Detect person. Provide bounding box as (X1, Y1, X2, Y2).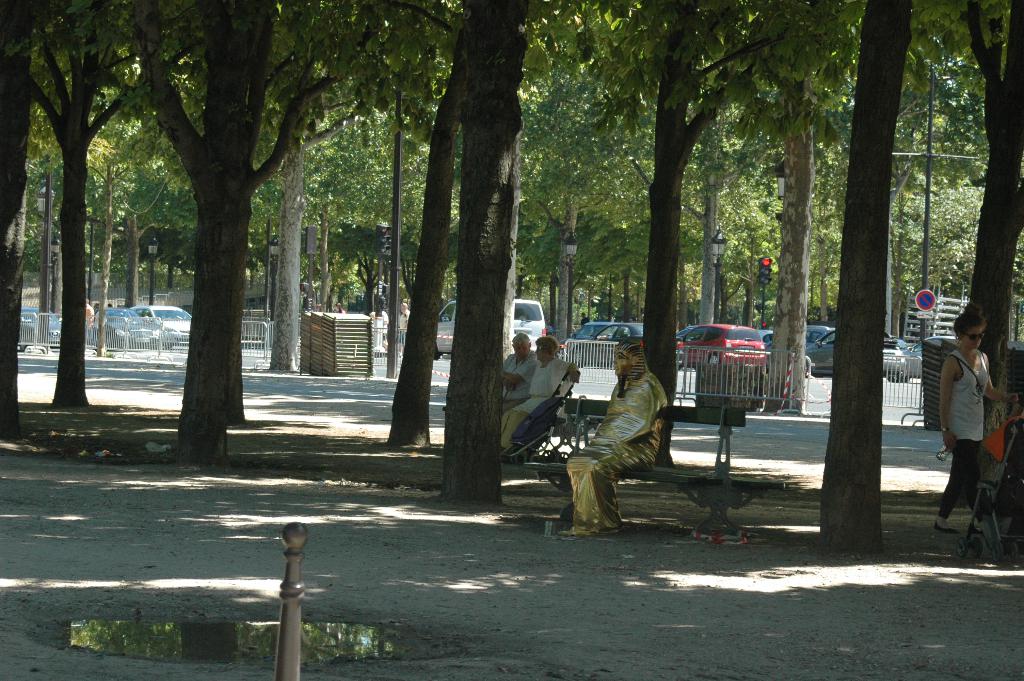
(940, 297, 1012, 548).
